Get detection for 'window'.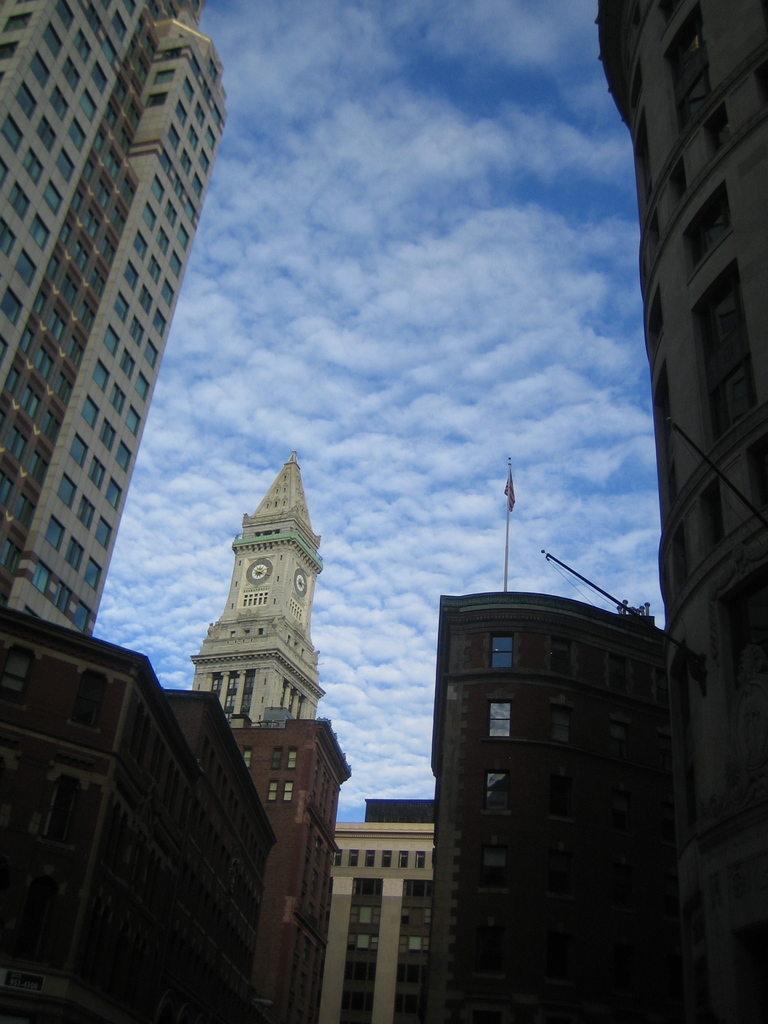
Detection: (x1=144, y1=340, x2=156, y2=369).
